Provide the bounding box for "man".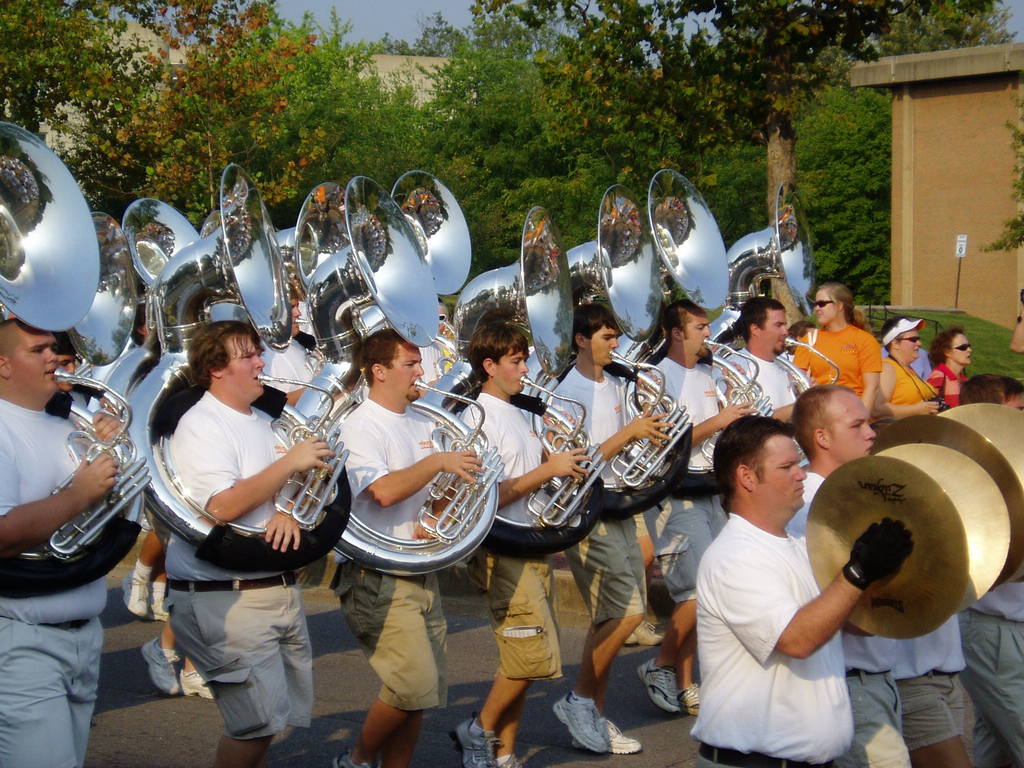
<box>324,328,497,767</box>.
